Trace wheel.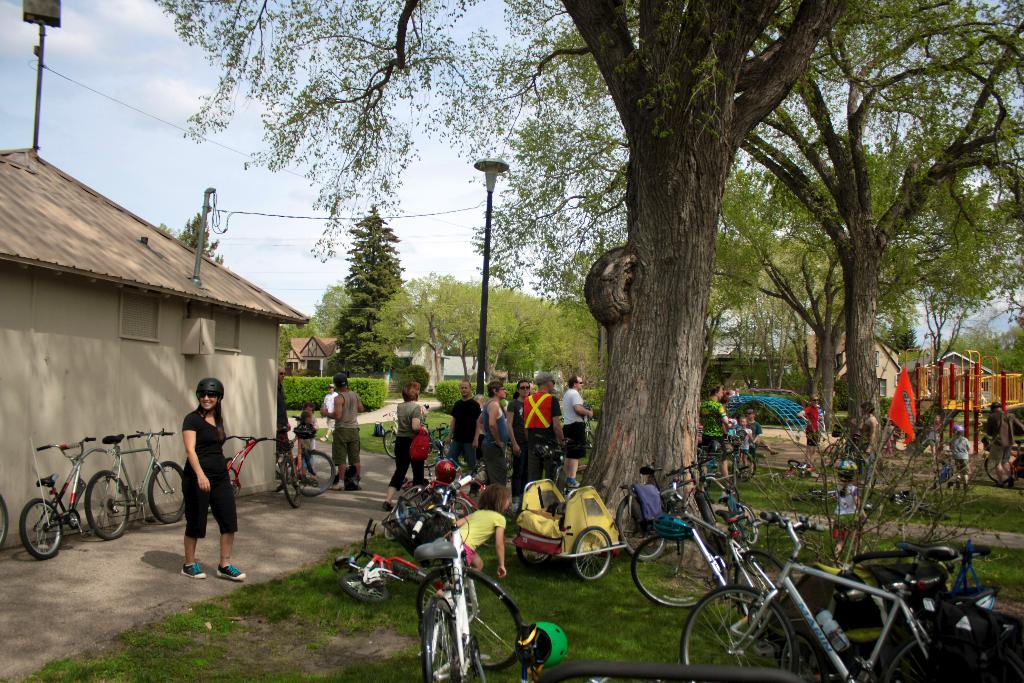
Traced to bbox=(394, 566, 434, 583).
